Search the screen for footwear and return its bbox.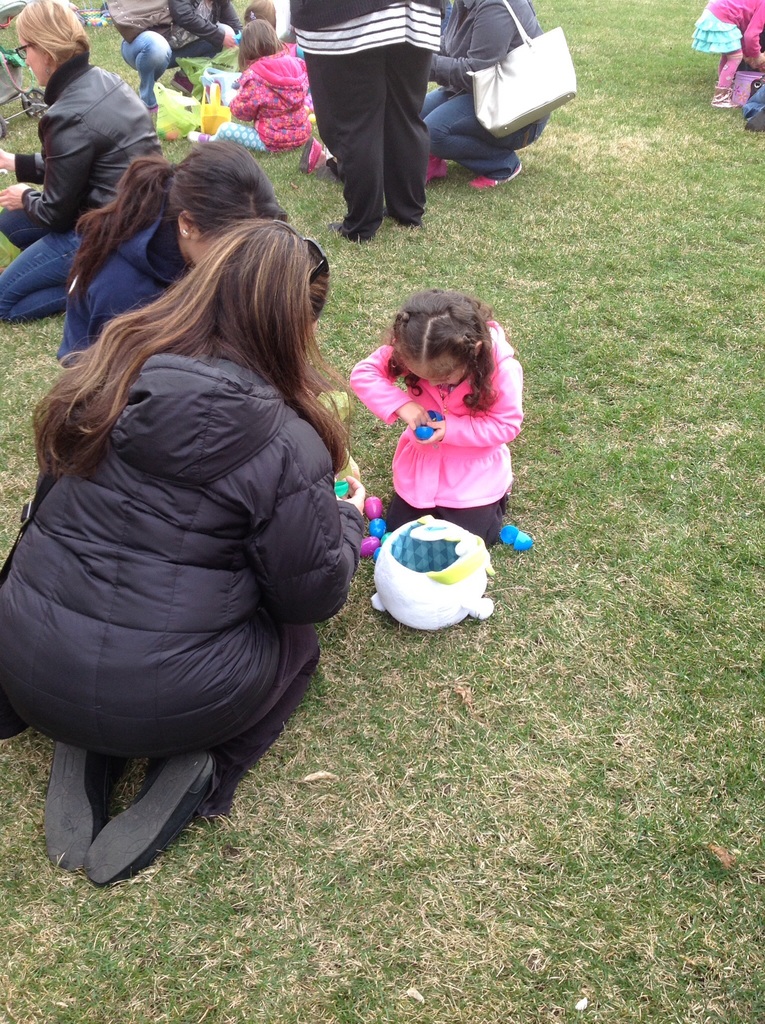
Found: <bbox>80, 741, 218, 889</bbox>.
